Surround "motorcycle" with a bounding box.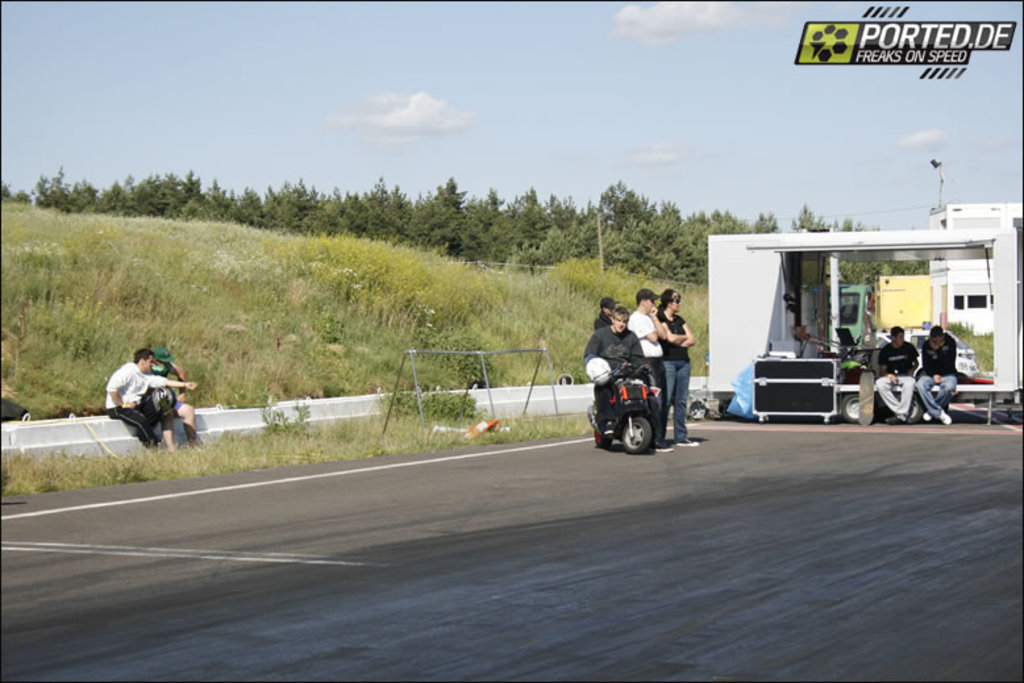
bbox=[588, 366, 675, 459].
